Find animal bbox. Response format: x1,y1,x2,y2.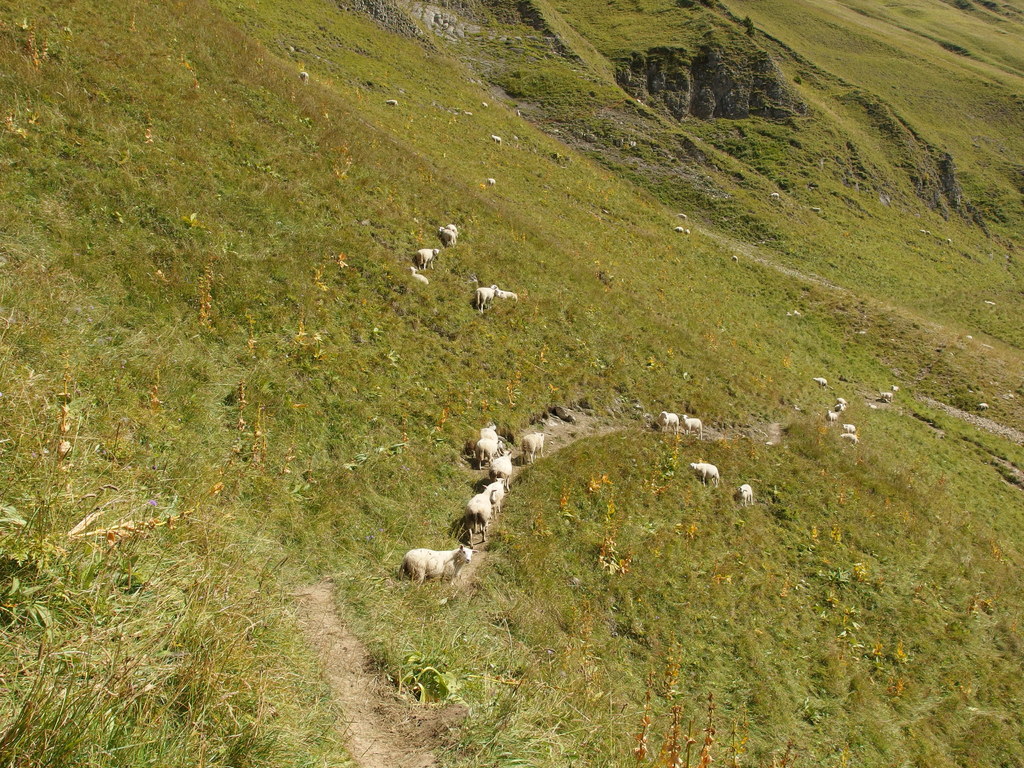
416,249,440,270.
